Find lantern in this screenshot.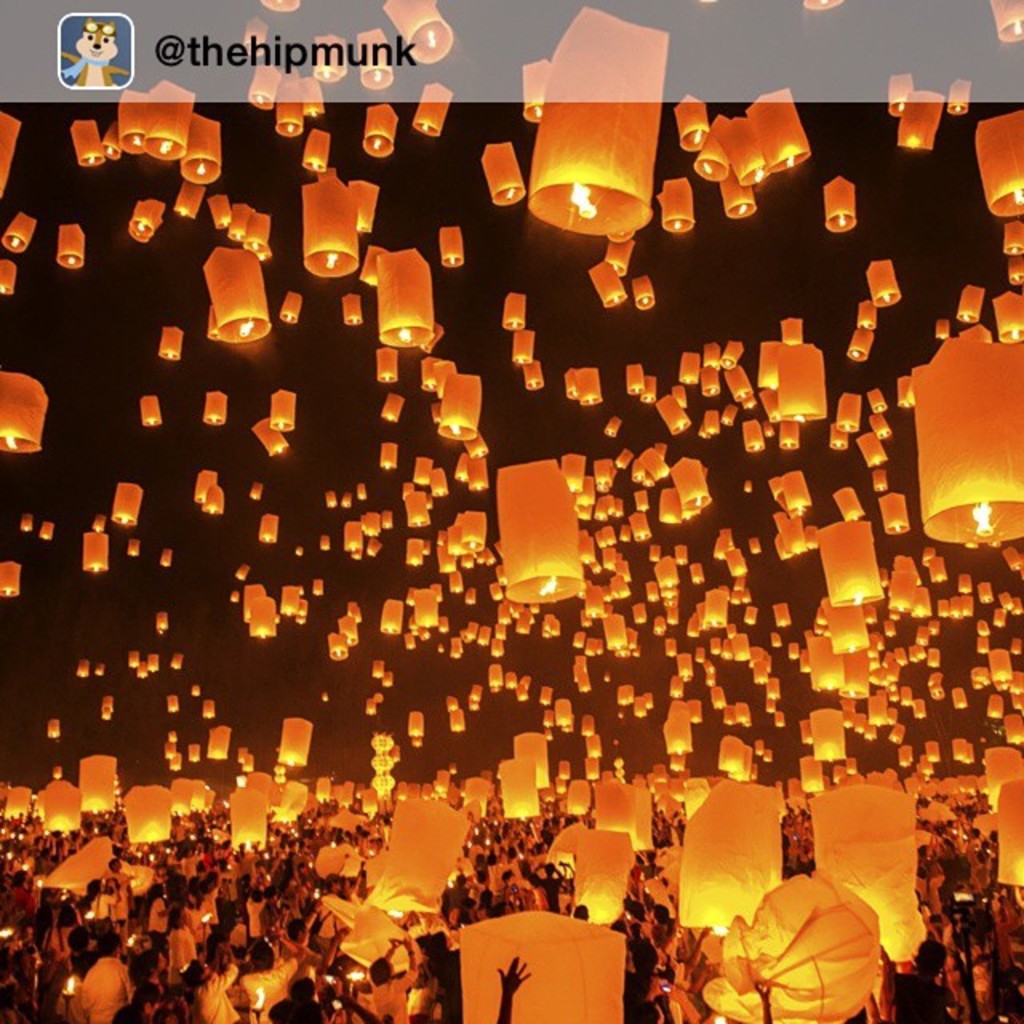
The bounding box for lantern is box=[821, 179, 856, 232].
